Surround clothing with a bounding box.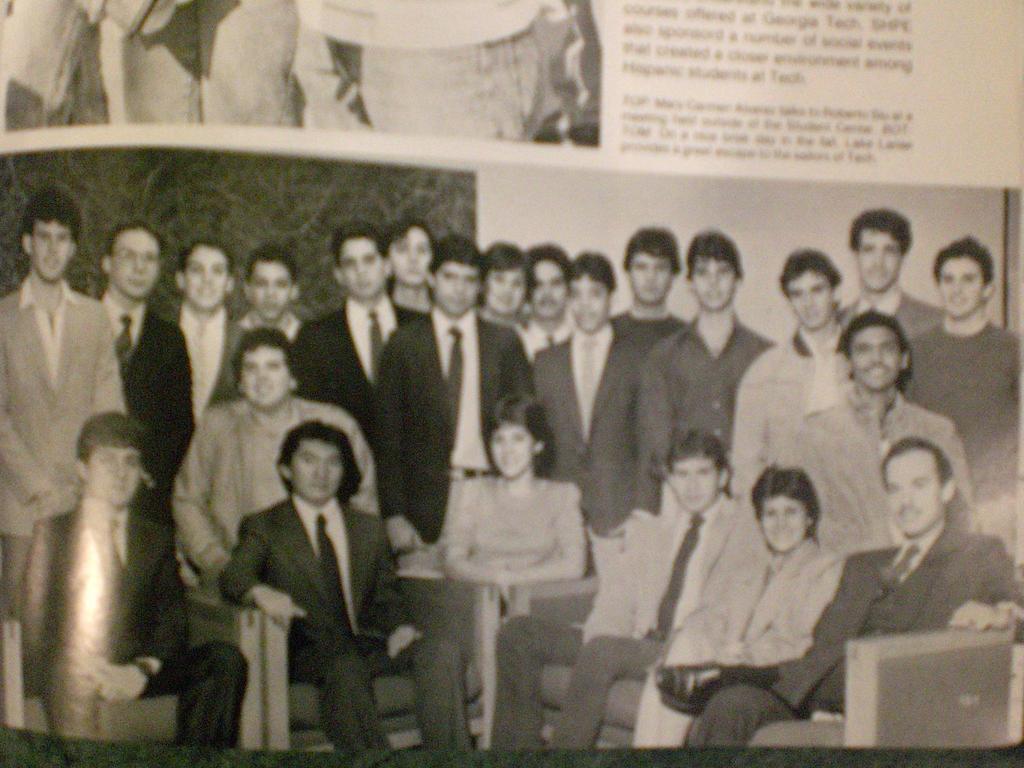
bbox=[486, 492, 769, 748].
